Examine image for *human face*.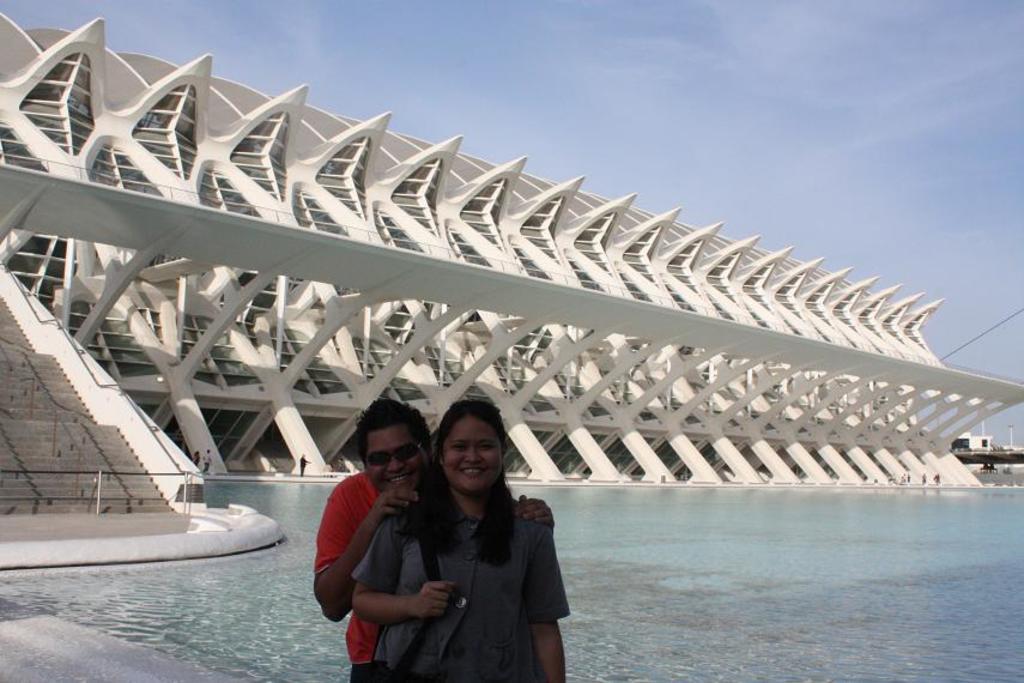
Examination result: BBox(441, 411, 502, 490).
